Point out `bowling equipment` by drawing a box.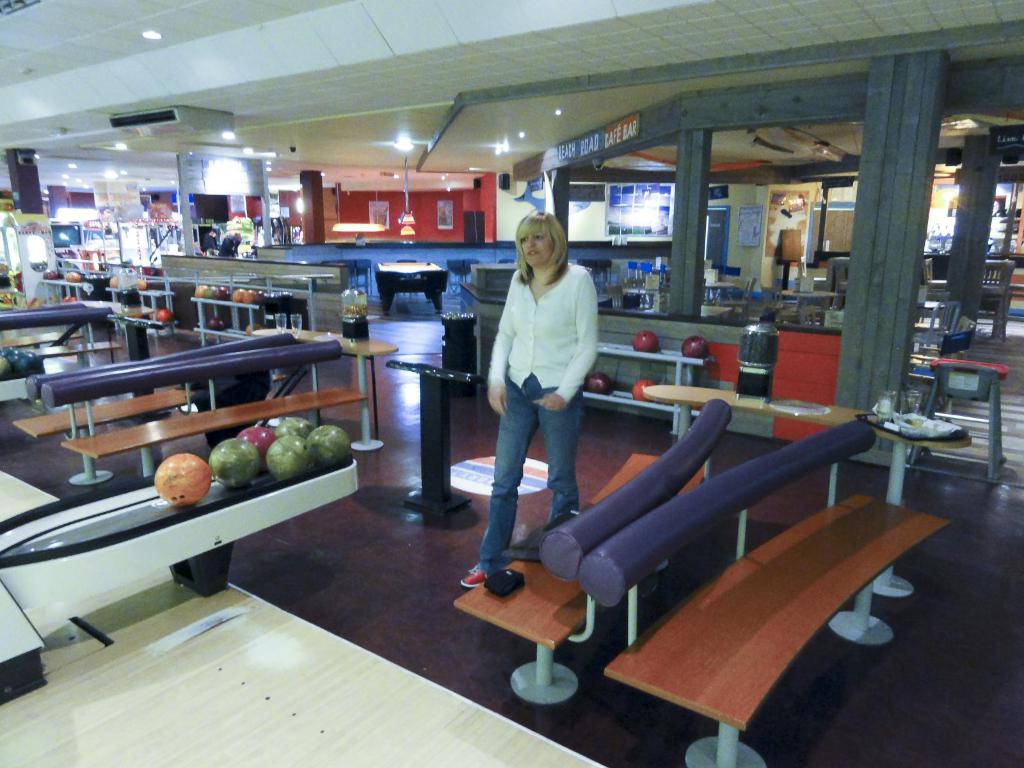
detection(584, 368, 615, 394).
